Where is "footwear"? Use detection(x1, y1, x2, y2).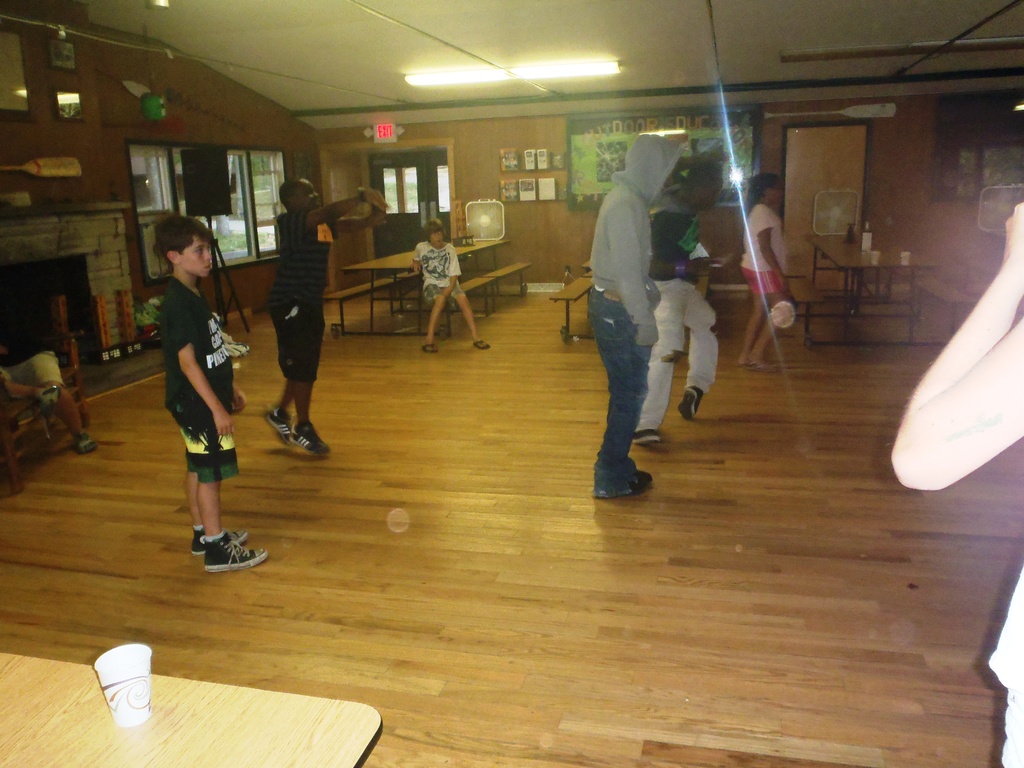
detection(588, 463, 646, 499).
